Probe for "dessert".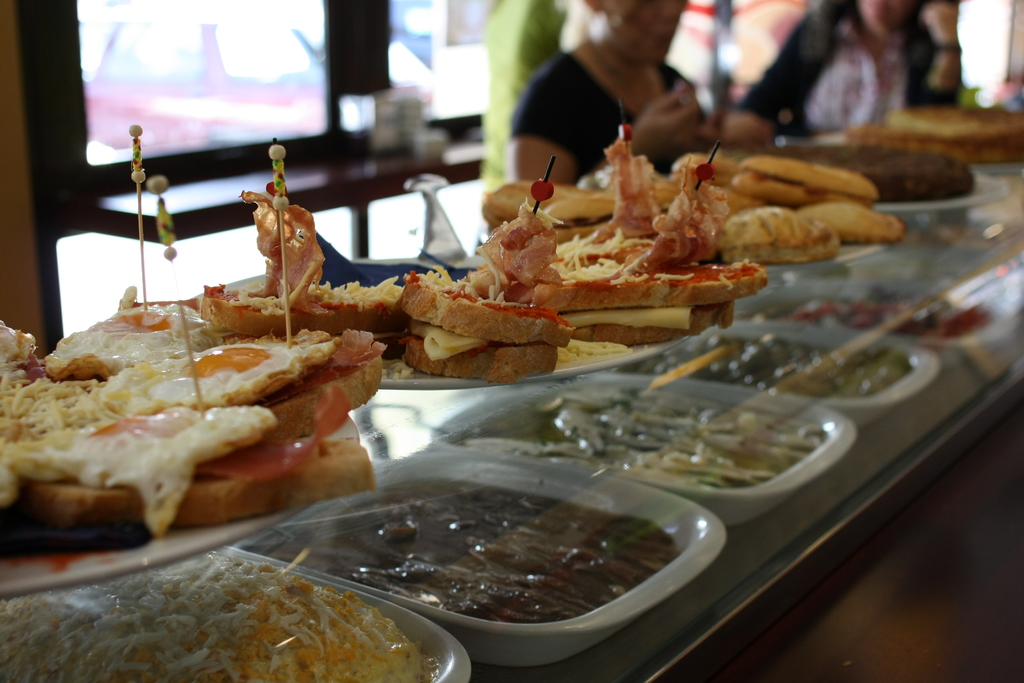
Probe result: <box>533,154,899,261</box>.
